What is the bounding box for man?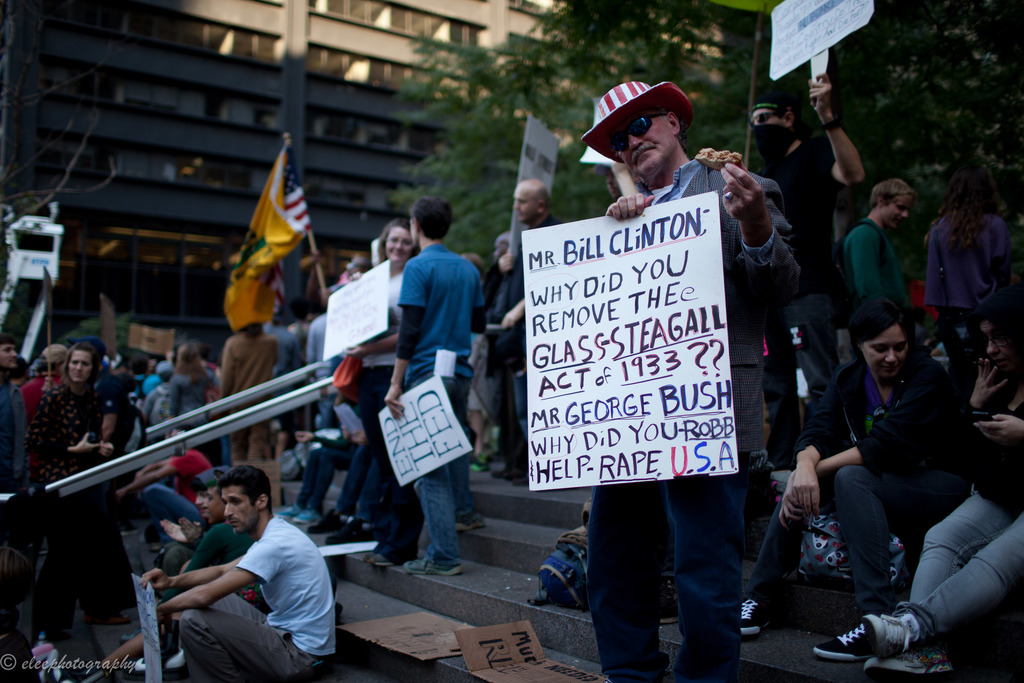
x1=729, y1=67, x2=856, y2=471.
